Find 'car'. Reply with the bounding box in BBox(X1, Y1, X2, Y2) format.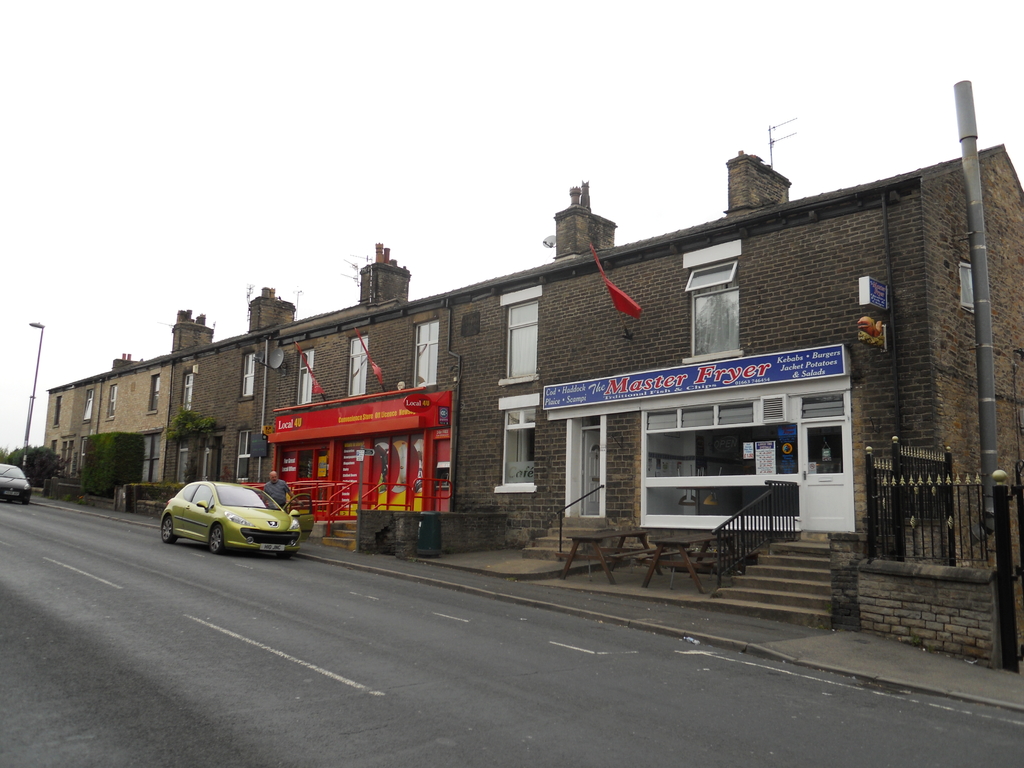
BBox(0, 461, 31, 503).
